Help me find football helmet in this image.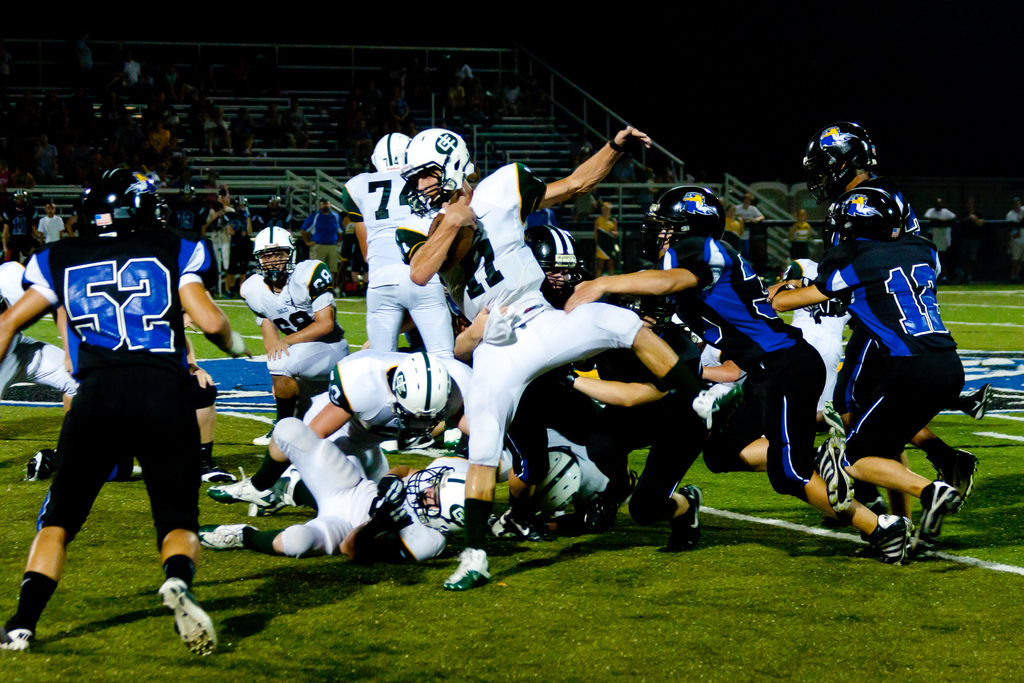
Found it: bbox(394, 352, 449, 437).
